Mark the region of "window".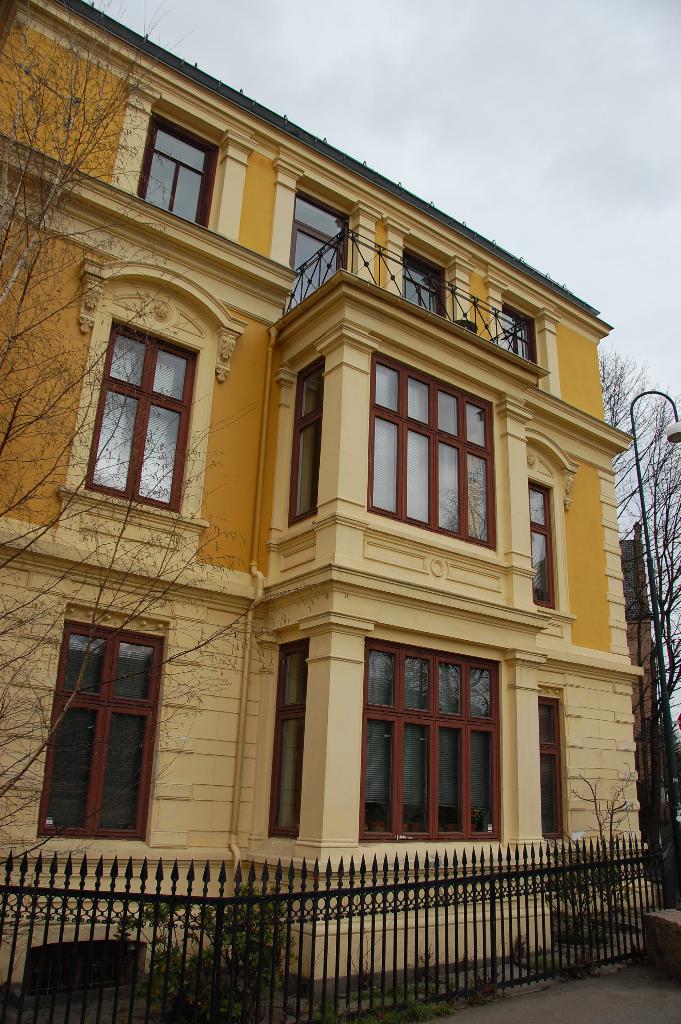
Region: crop(267, 644, 308, 840).
